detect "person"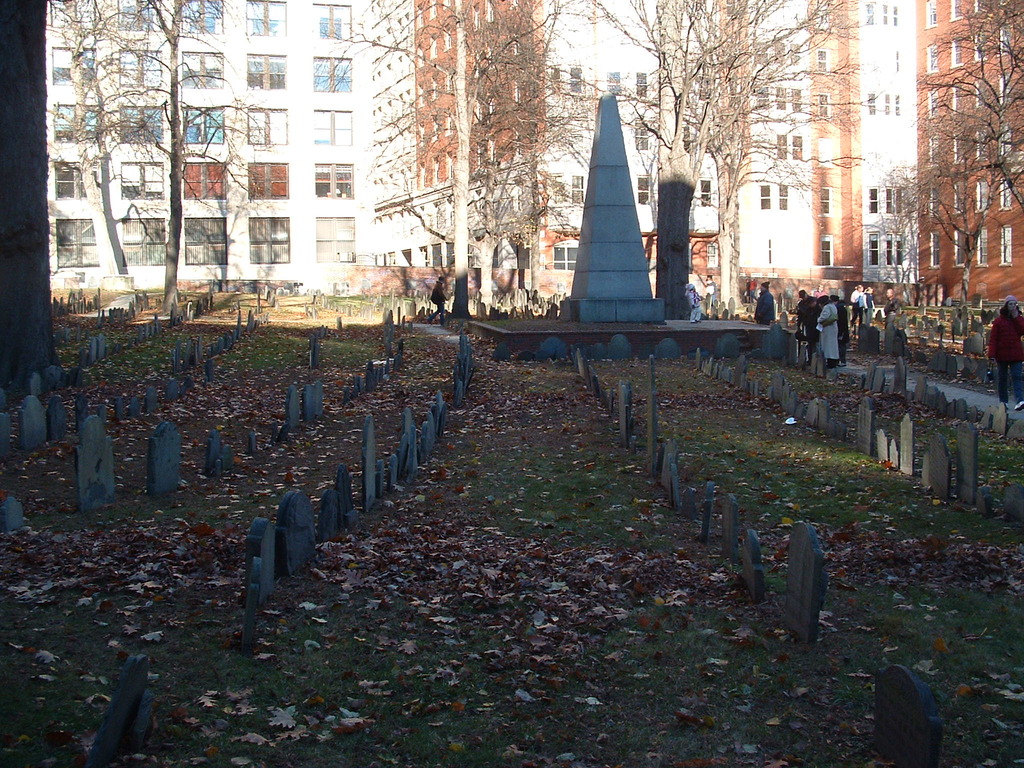
crop(989, 292, 1023, 409)
